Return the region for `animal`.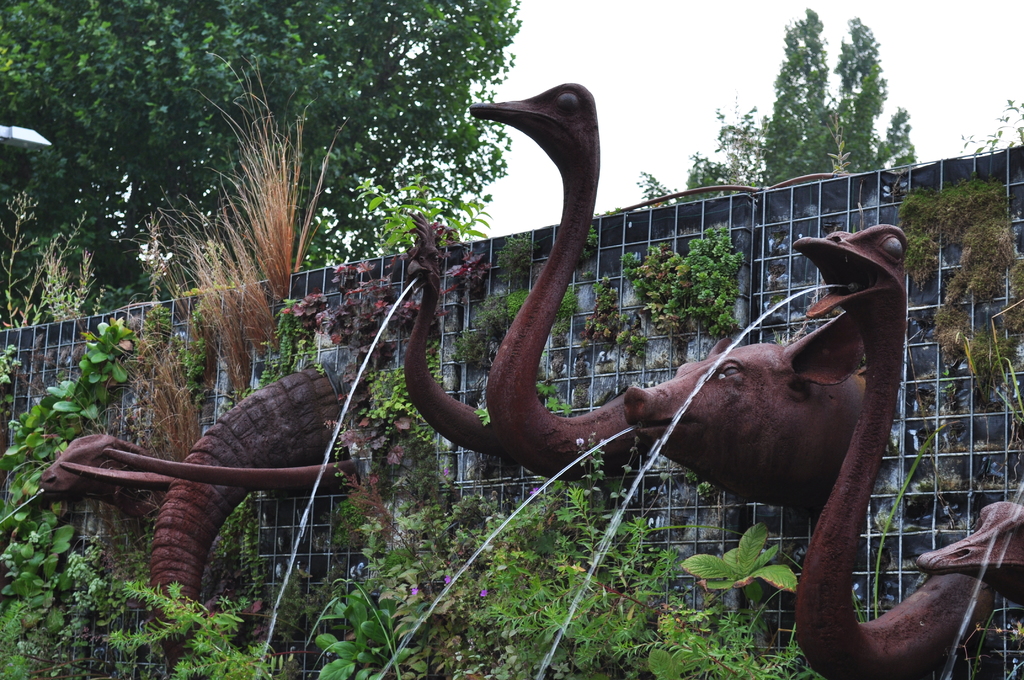
{"left": 404, "top": 204, "right": 541, "bottom": 460}.
